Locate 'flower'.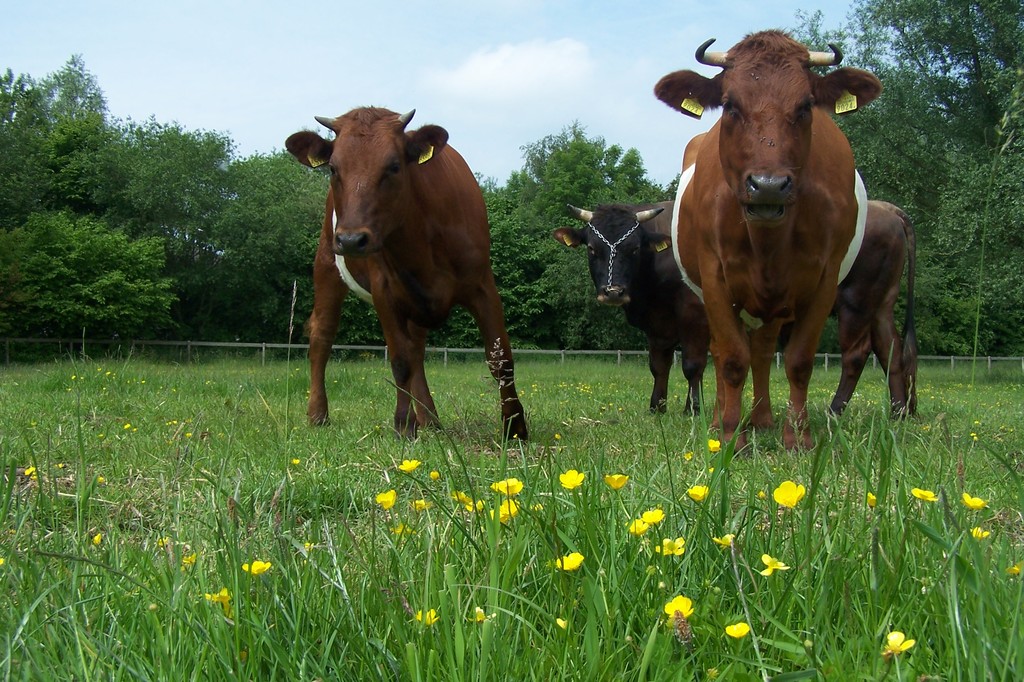
Bounding box: 768 482 808 511.
